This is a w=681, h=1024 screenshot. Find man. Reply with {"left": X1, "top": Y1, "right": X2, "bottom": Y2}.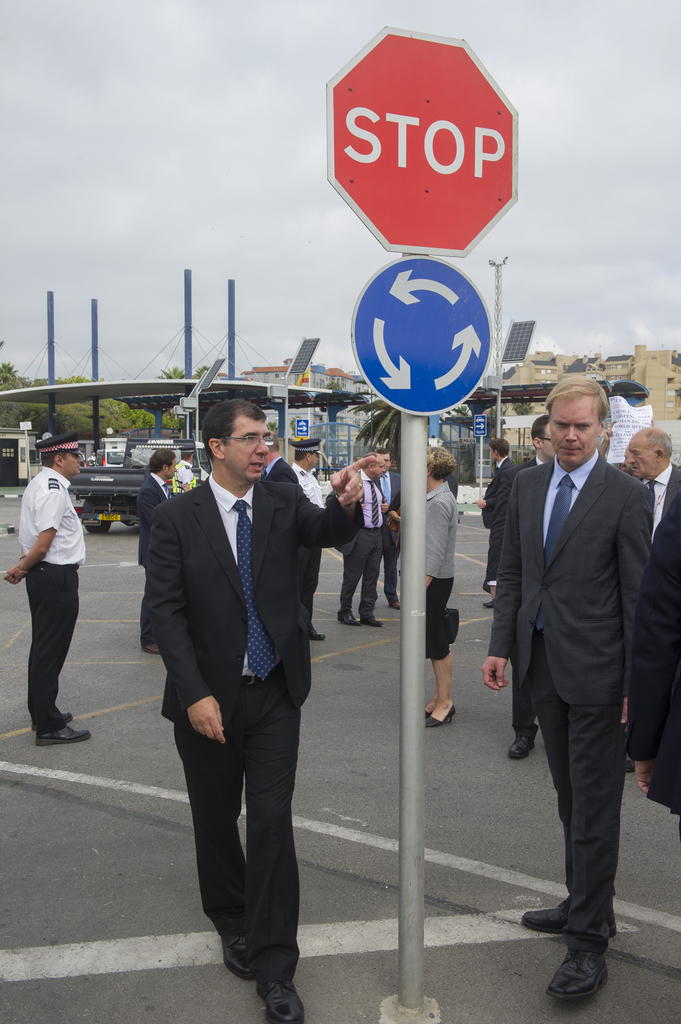
{"left": 342, "top": 452, "right": 384, "bottom": 629}.
